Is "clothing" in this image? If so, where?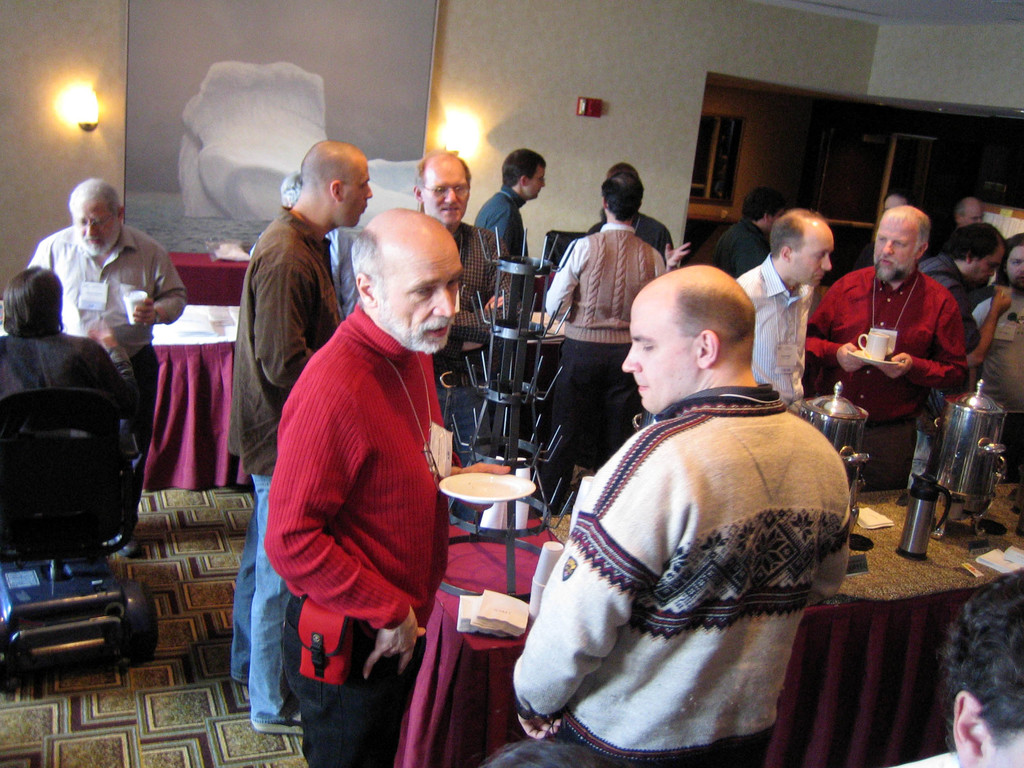
Yes, at box=[796, 262, 960, 495].
